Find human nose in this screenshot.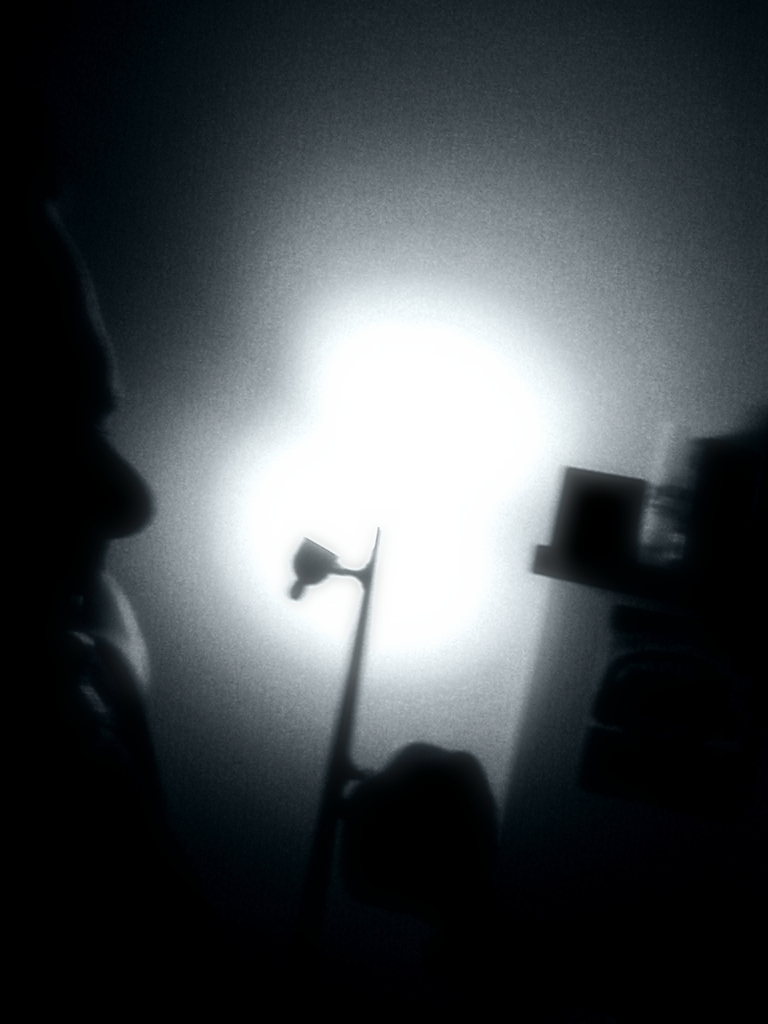
The bounding box for human nose is 95,436,154,540.
